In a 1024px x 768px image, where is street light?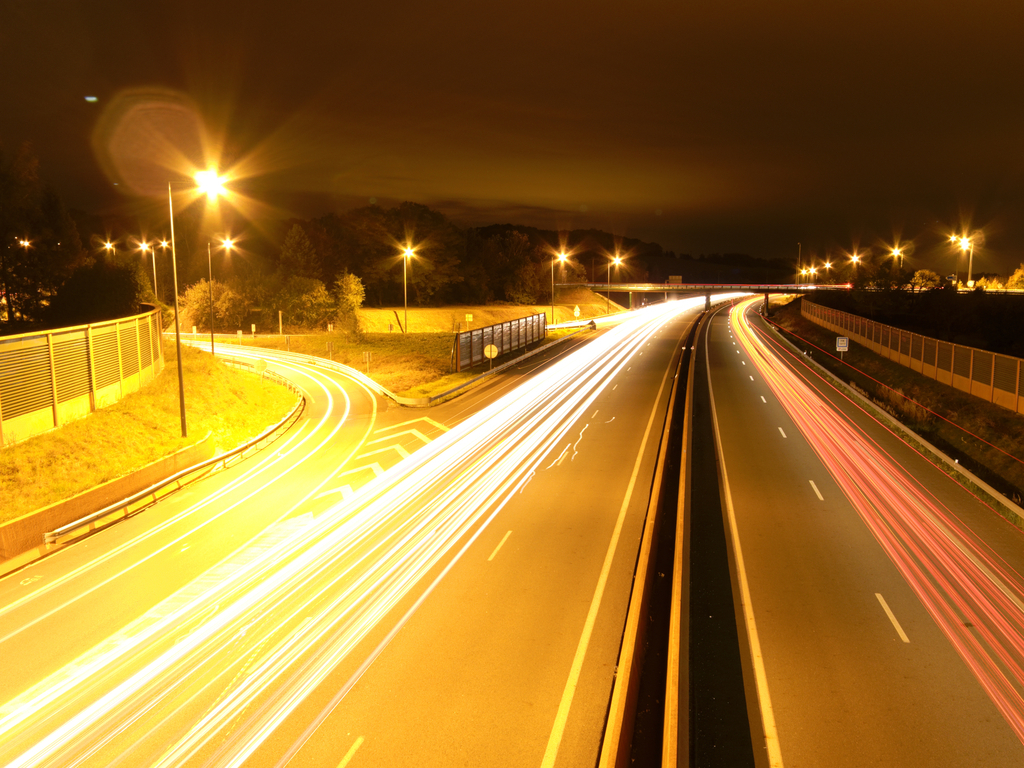
<box>606,253,622,312</box>.
